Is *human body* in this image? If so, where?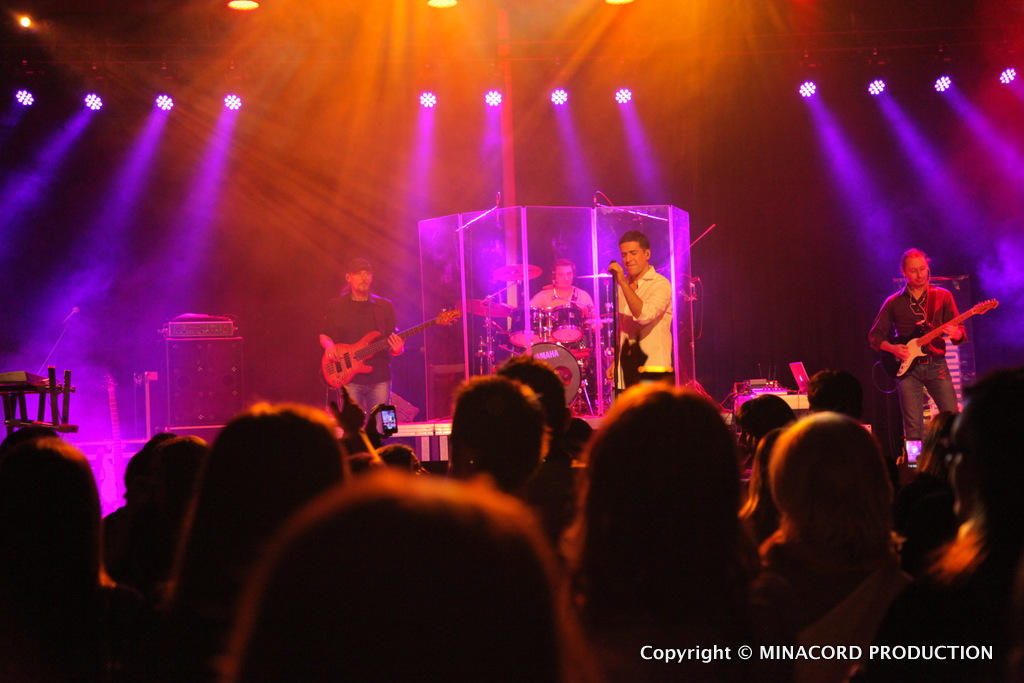
Yes, at bbox=(529, 255, 595, 360).
